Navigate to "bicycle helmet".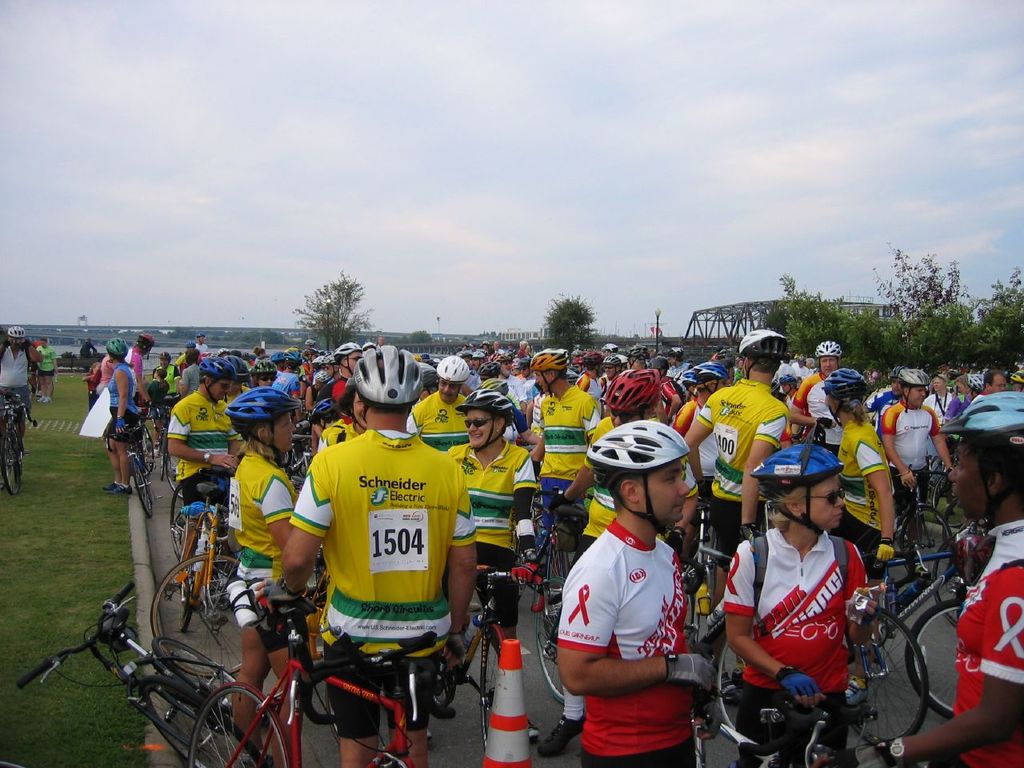
Navigation target: x1=134 y1=332 x2=150 y2=348.
